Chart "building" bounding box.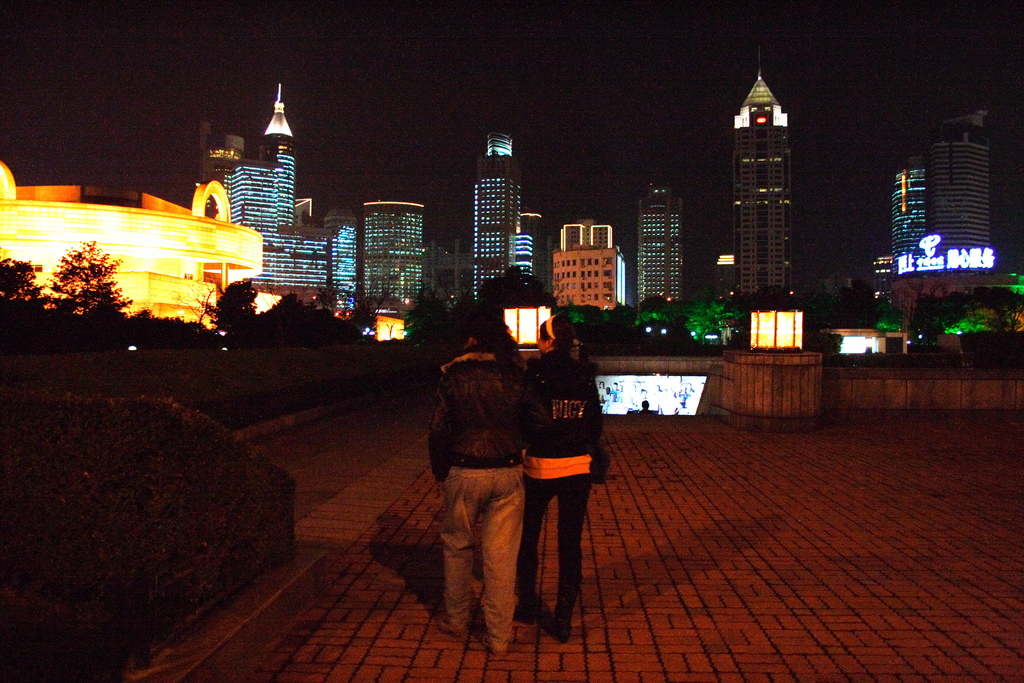
Charted: (x1=891, y1=107, x2=989, y2=309).
